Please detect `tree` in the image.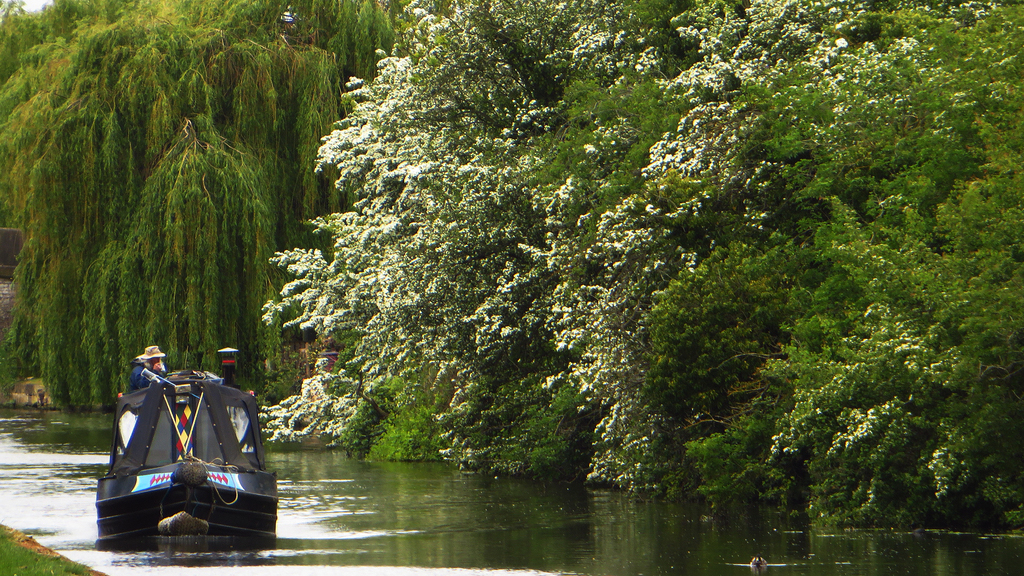
<box>6,0,417,408</box>.
